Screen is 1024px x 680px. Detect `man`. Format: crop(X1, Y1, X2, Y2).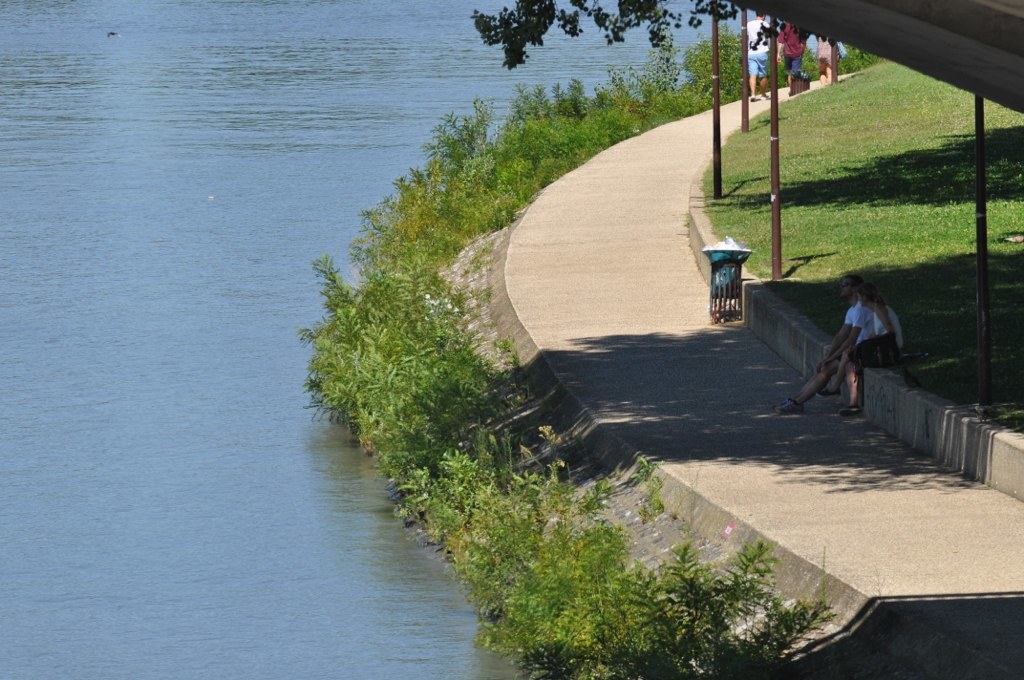
crop(774, 270, 877, 415).
